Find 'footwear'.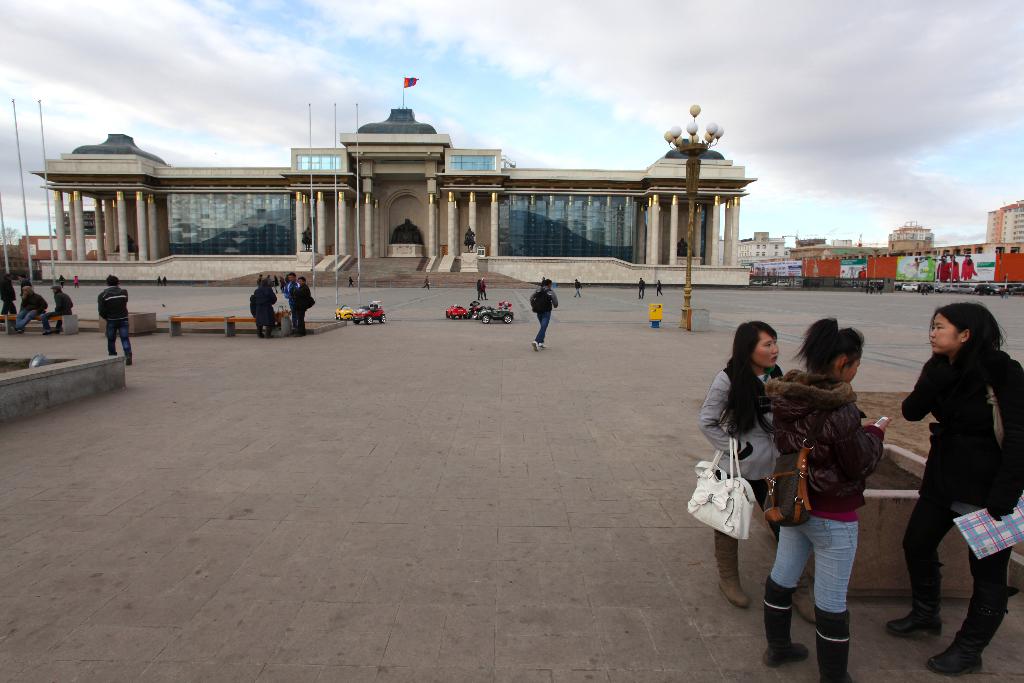
<region>535, 337, 540, 349</region>.
